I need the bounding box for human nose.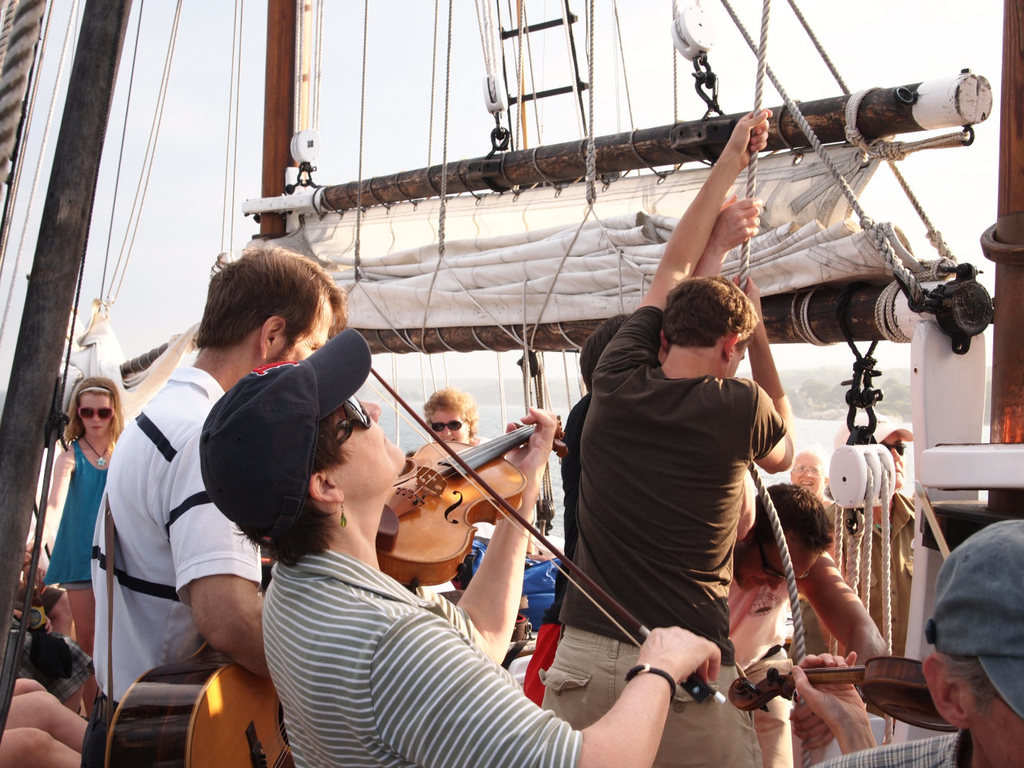
Here it is: {"left": 442, "top": 426, "right": 452, "bottom": 436}.
